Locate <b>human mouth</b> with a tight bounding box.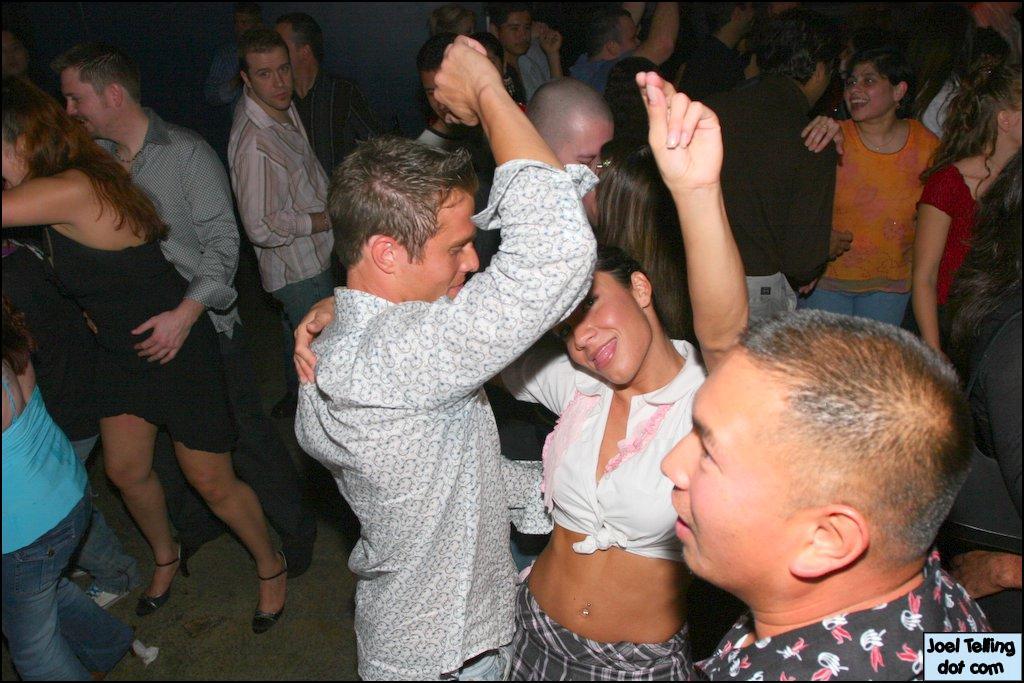
586 332 618 363.
